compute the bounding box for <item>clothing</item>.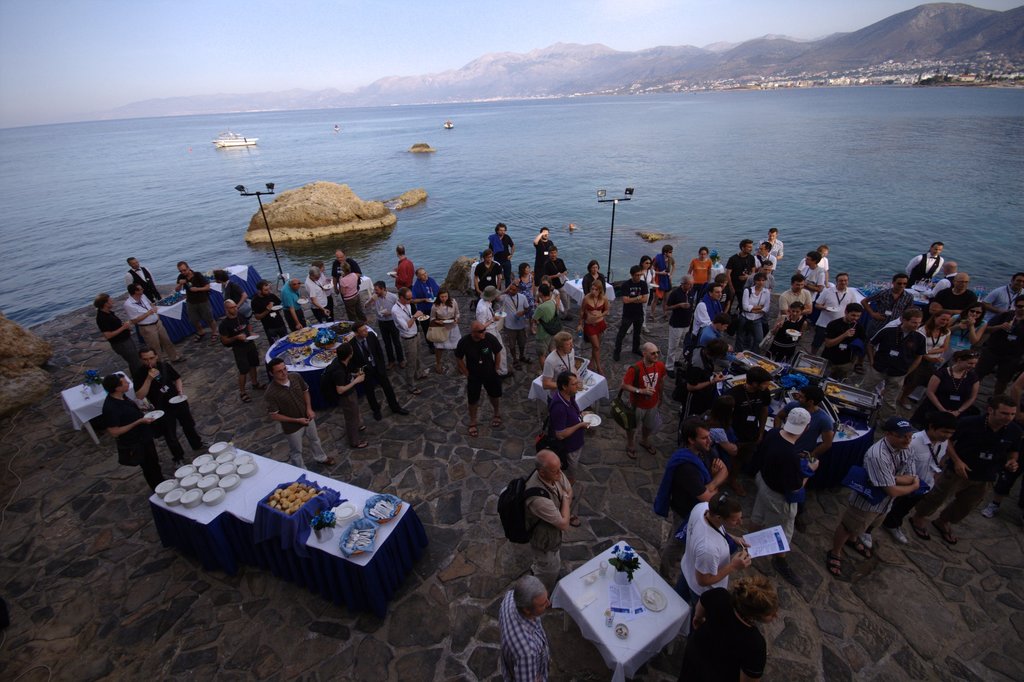
box(474, 301, 503, 334).
